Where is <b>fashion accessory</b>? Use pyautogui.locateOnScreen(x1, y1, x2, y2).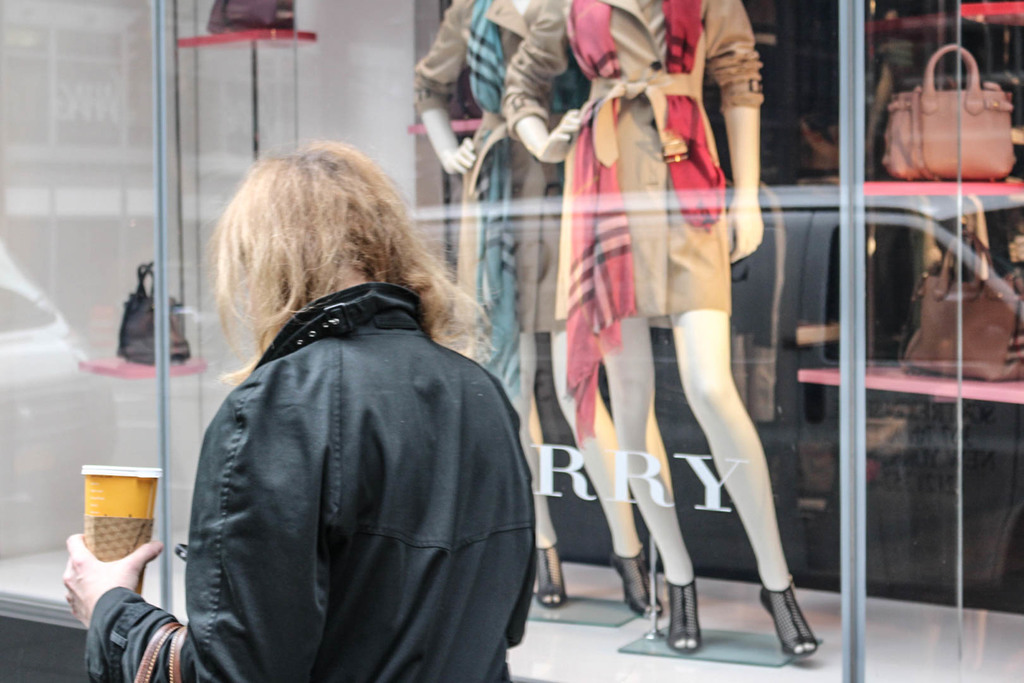
pyautogui.locateOnScreen(612, 547, 663, 618).
